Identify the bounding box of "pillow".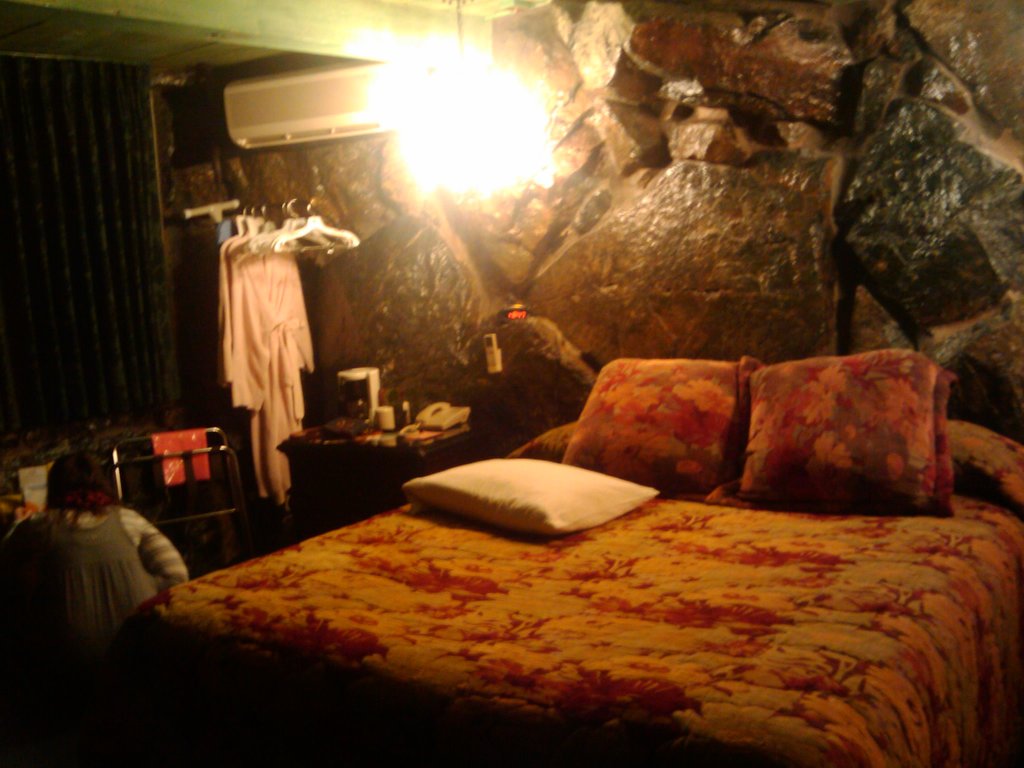
BBox(401, 460, 659, 529).
